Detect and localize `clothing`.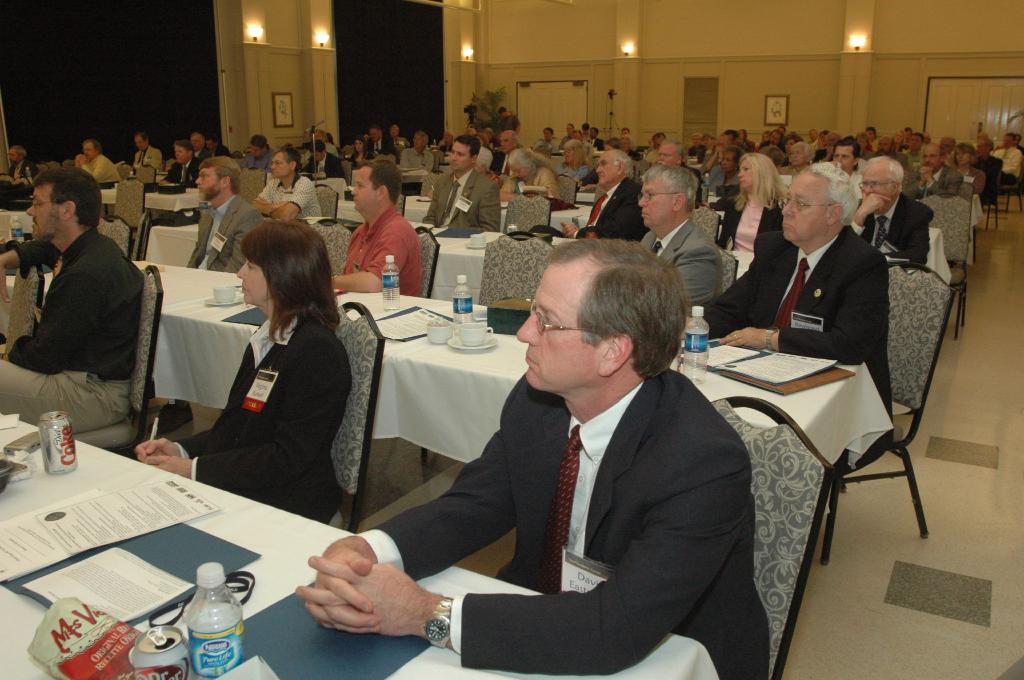
Localized at [425, 162, 499, 229].
